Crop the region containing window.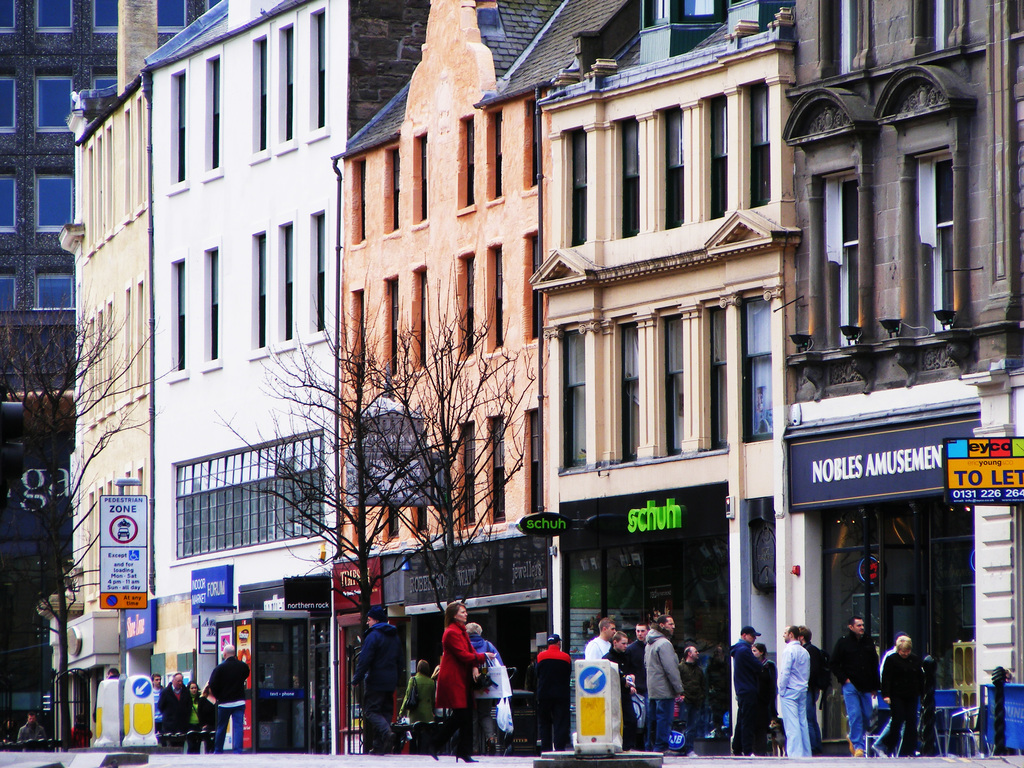
Crop region: box(305, 2, 342, 134).
